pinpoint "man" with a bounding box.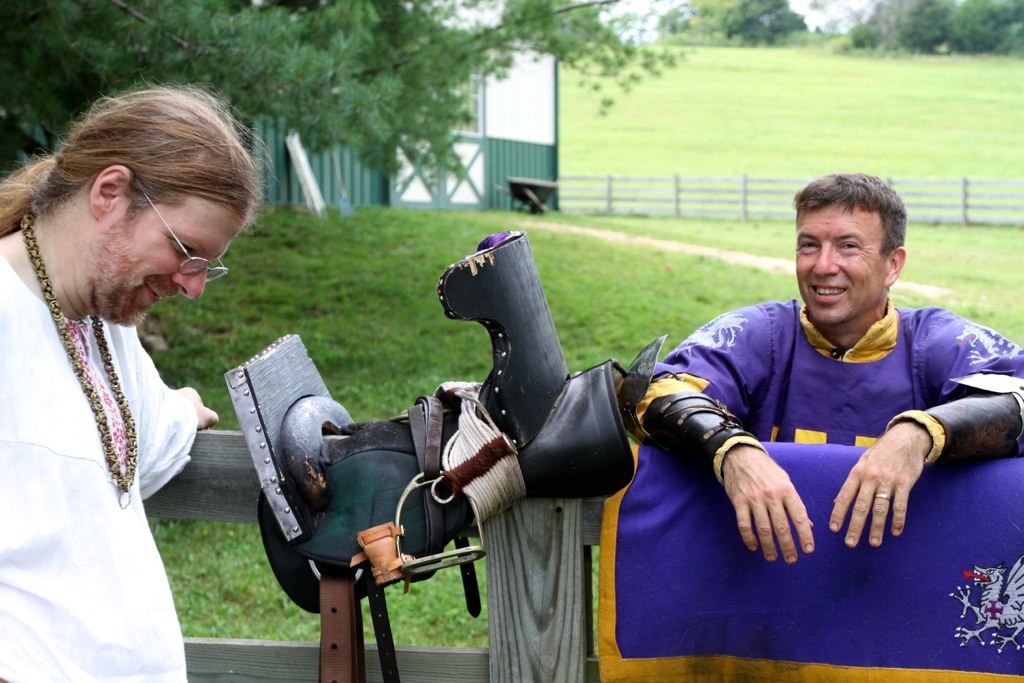
(642, 172, 1015, 592).
